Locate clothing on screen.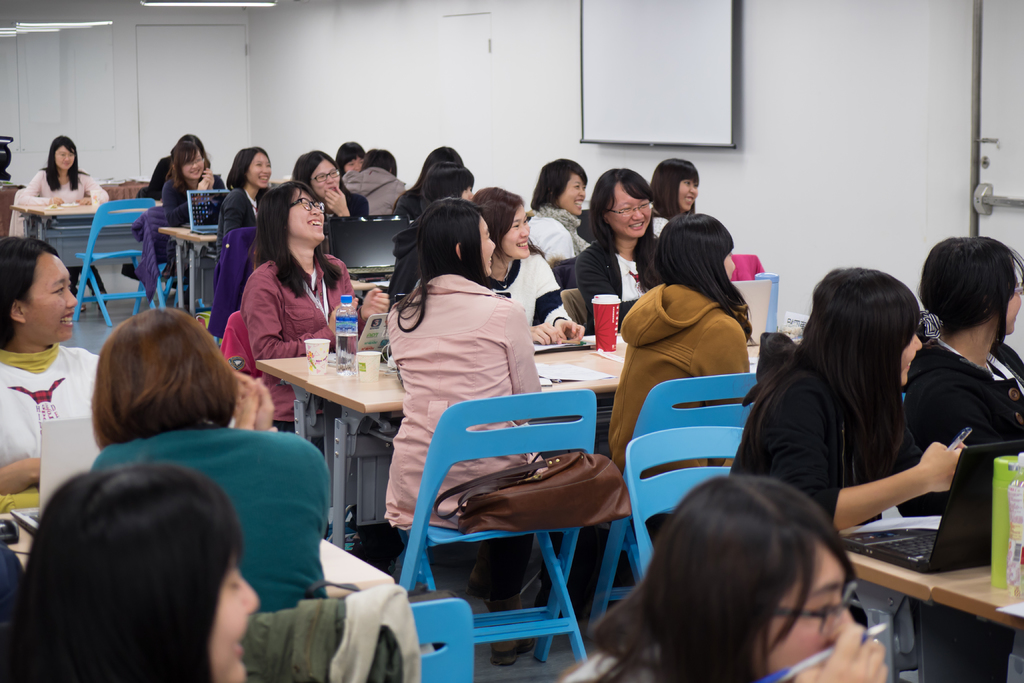
On screen at (left=340, top=189, right=371, bottom=222).
